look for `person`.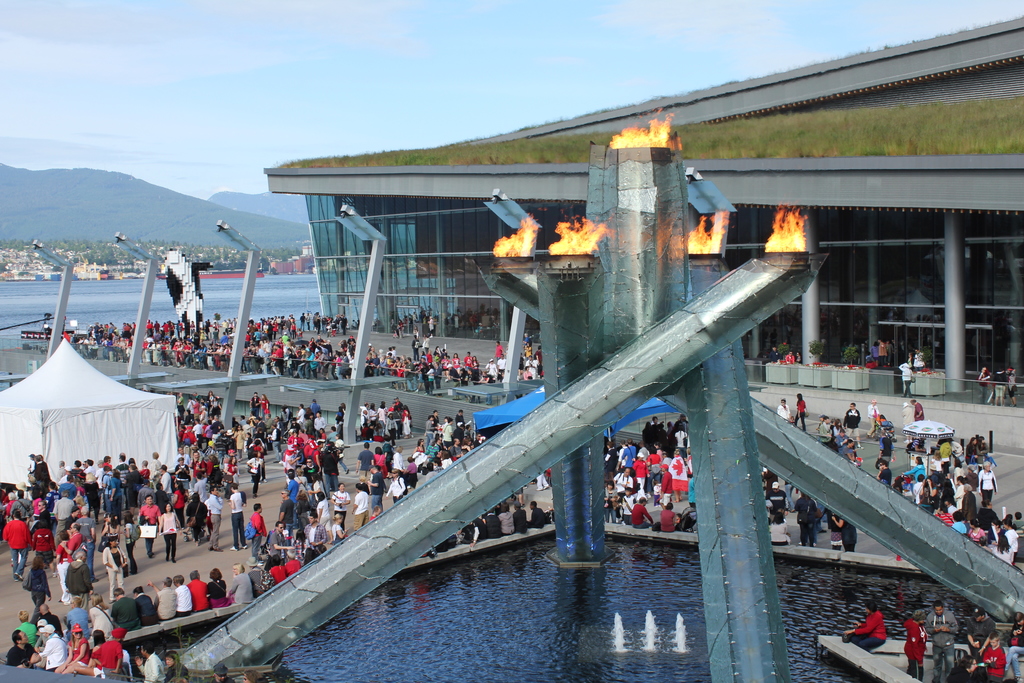
Found: <bbox>972, 628, 1006, 682</bbox>.
